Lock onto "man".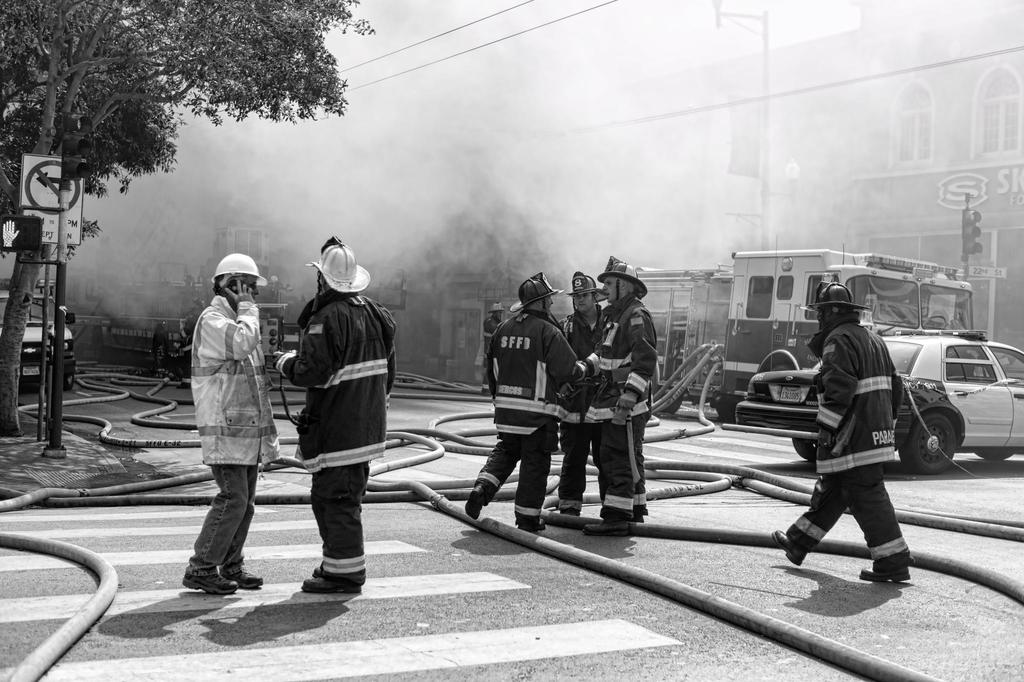
Locked: (left=269, top=235, right=397, bottom=595).
